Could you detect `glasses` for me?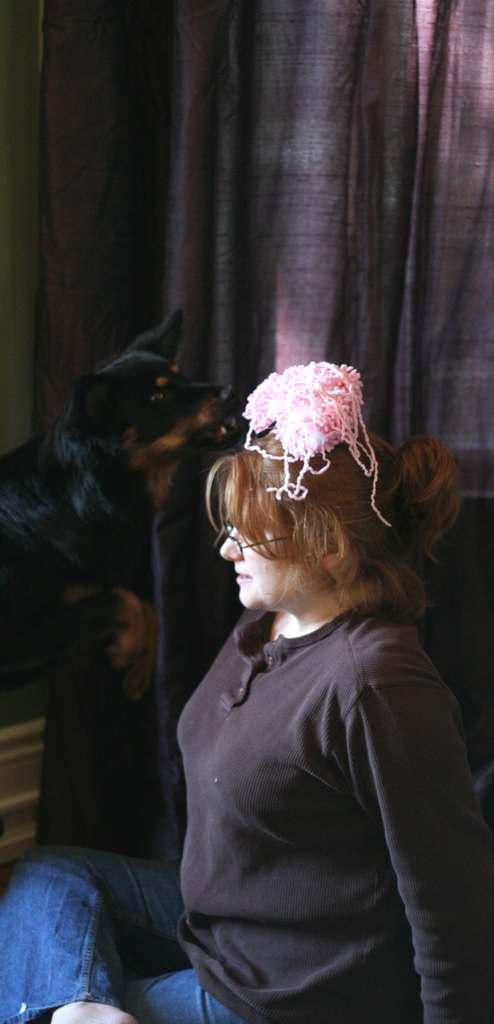
Detection result: <region>226, 536, 292, 556</region>.
